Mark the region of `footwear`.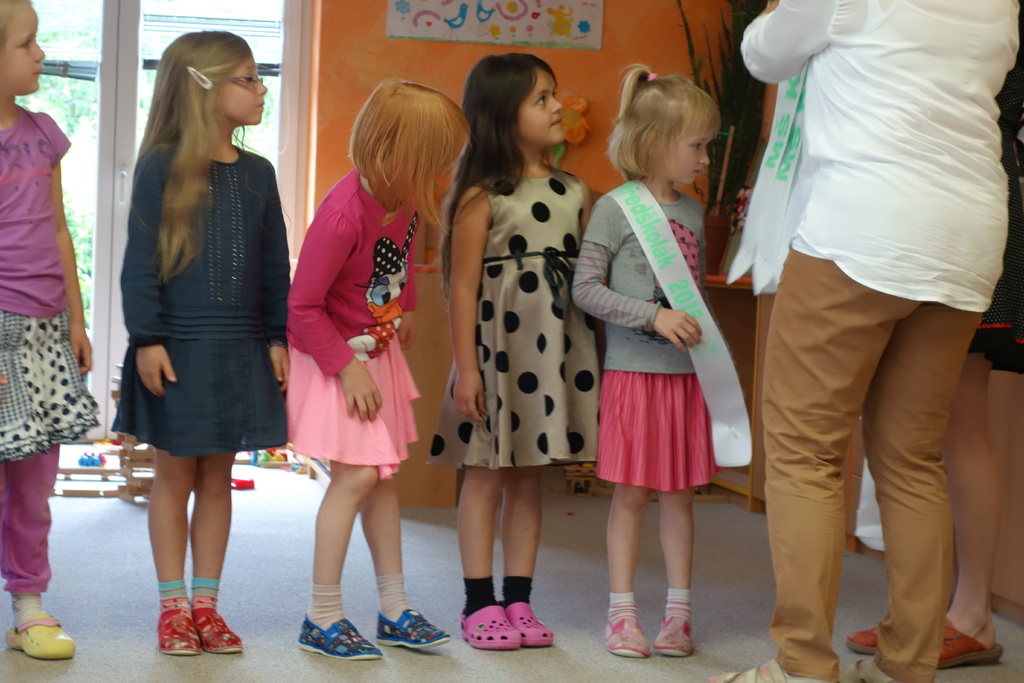
Region: l=298, t=620, r=381, b=661.
